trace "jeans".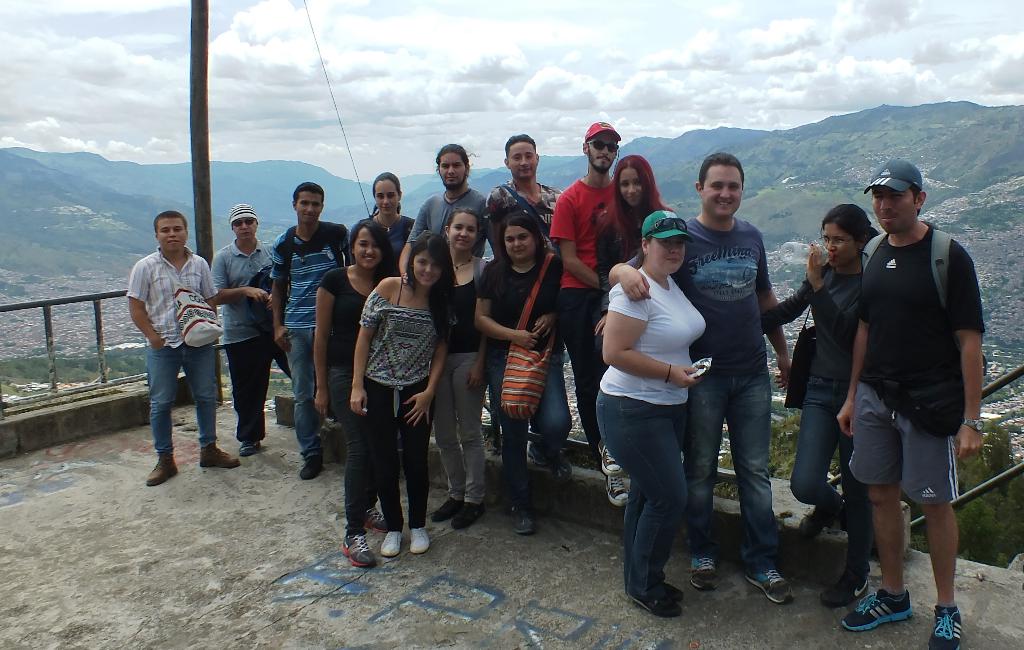
Traced to detection(287, 324, 323, 464).
